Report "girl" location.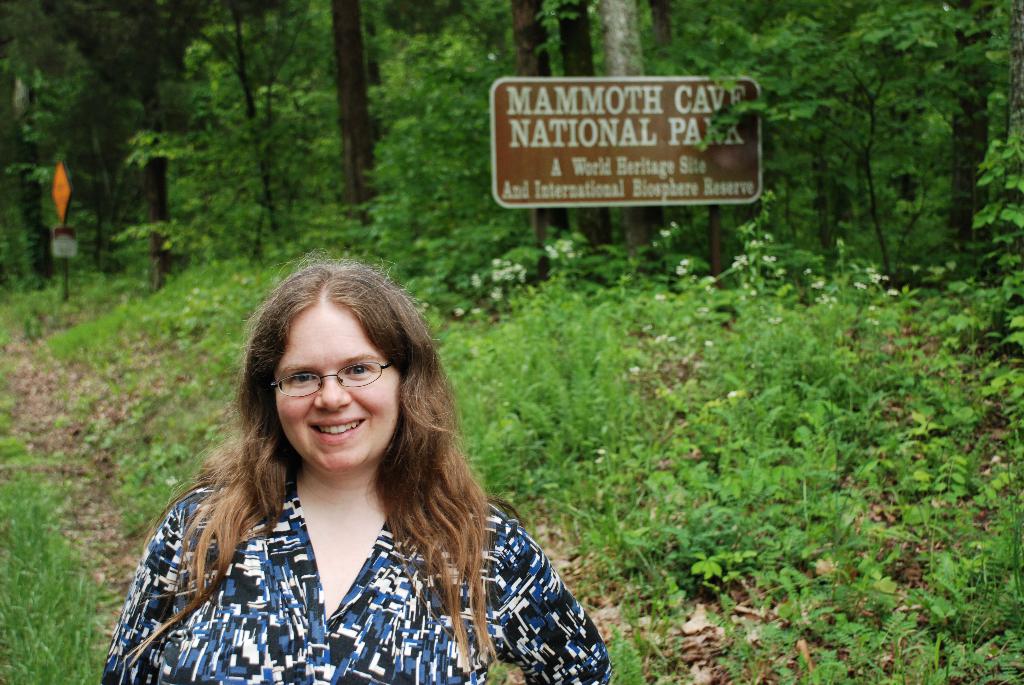
Report: bbox=[99, 248, 614, 684].
